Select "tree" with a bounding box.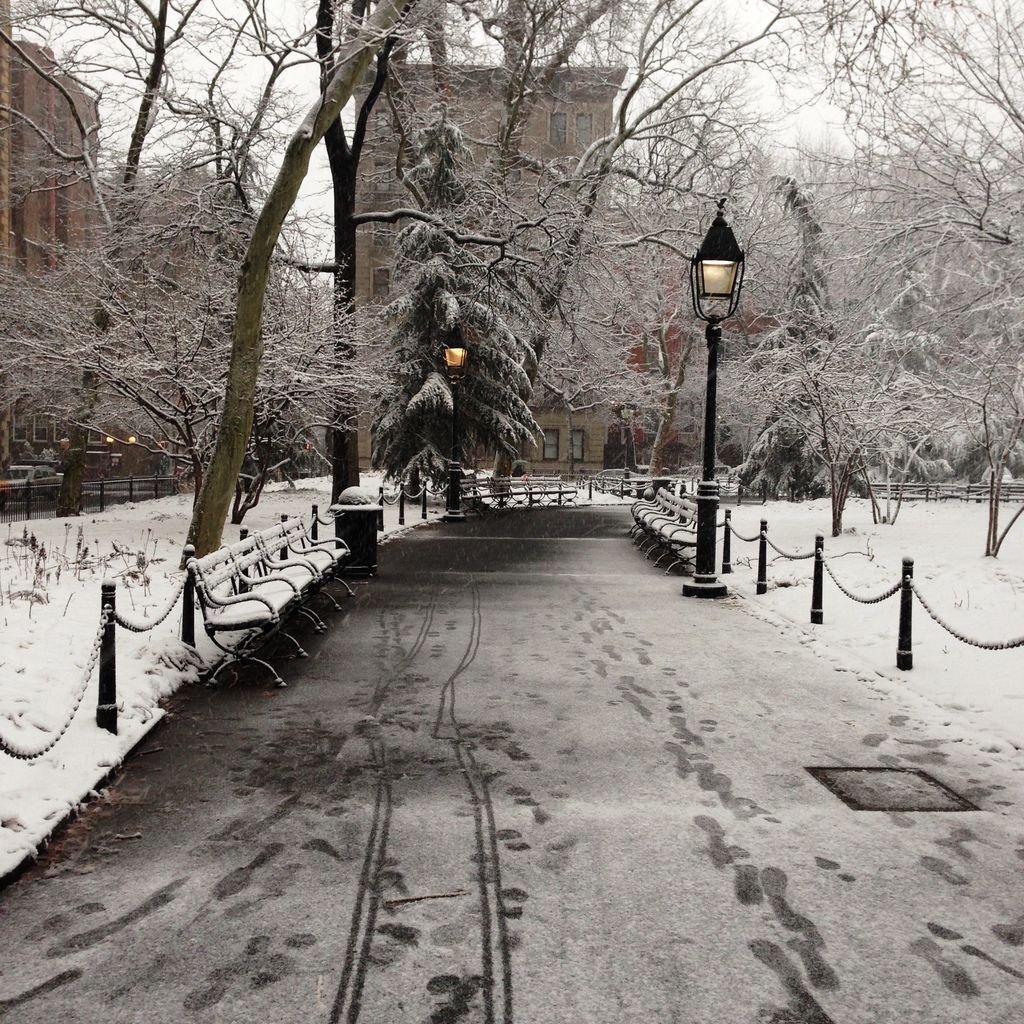
detection(352, 0, 807, 508).
